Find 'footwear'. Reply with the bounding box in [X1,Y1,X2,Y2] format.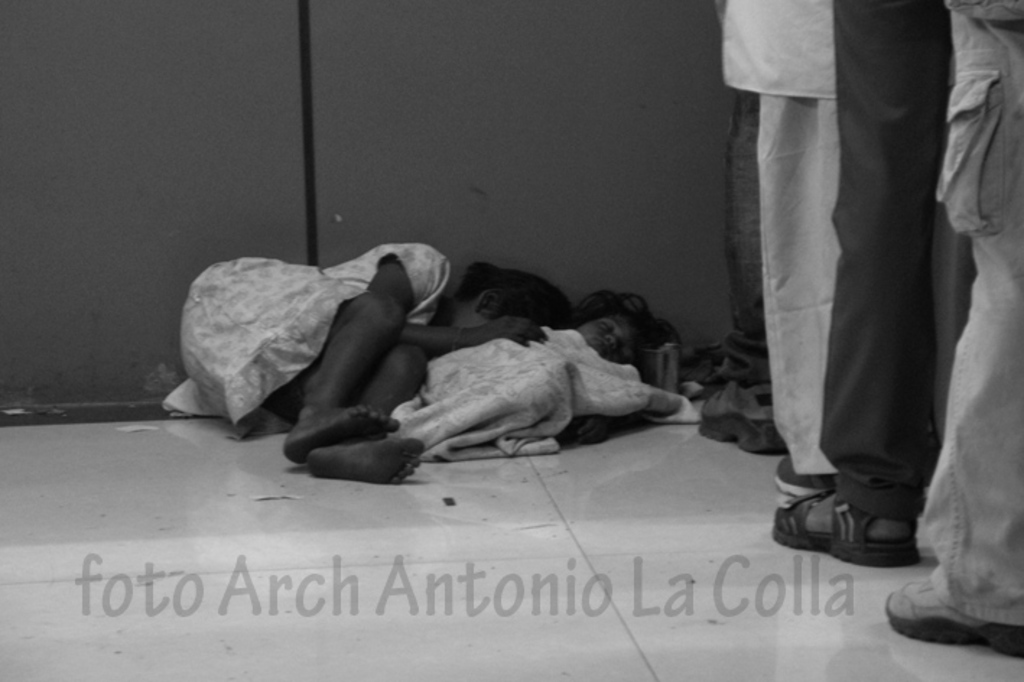
[673,325,778,405].
